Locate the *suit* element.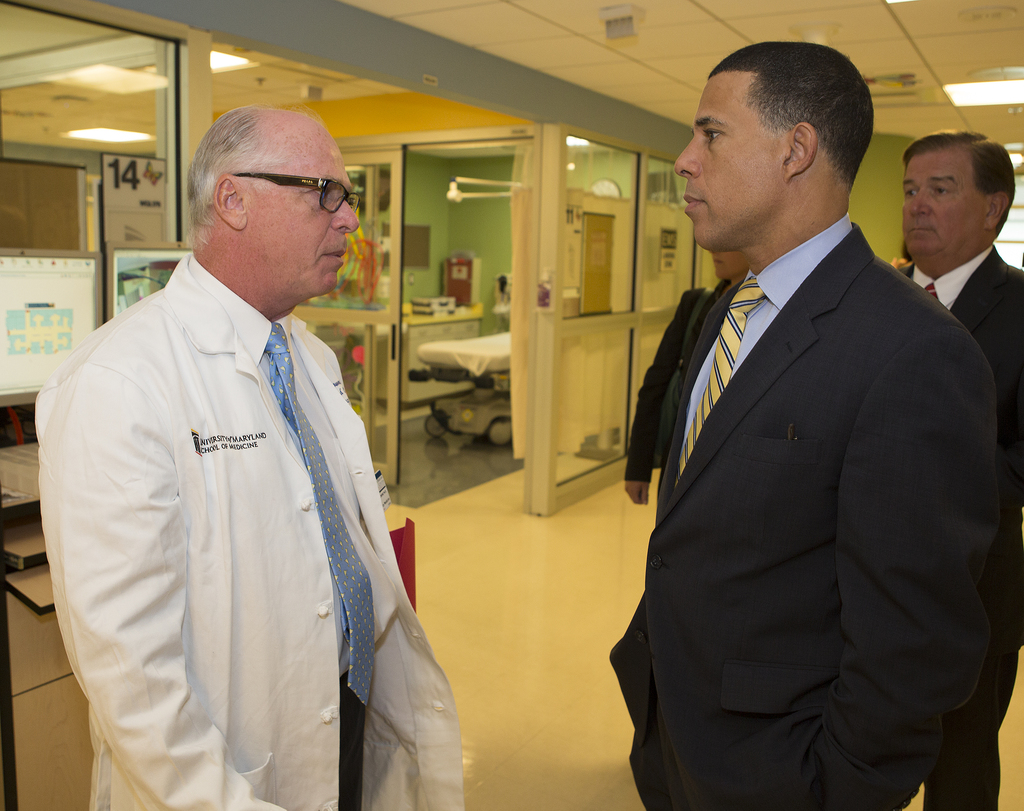
Element bbox: 35 249 467 810.
